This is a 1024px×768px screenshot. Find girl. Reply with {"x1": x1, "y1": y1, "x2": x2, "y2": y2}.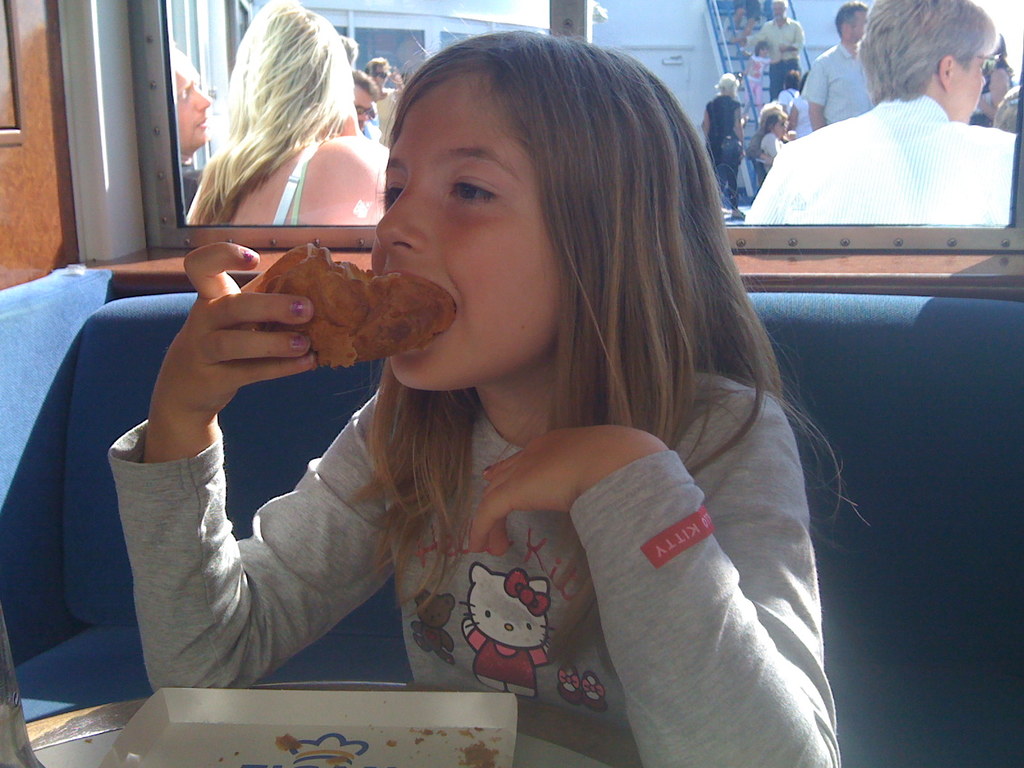
{"x1": 184, "y1": 0, "x2": 395, "y2": 227}.
